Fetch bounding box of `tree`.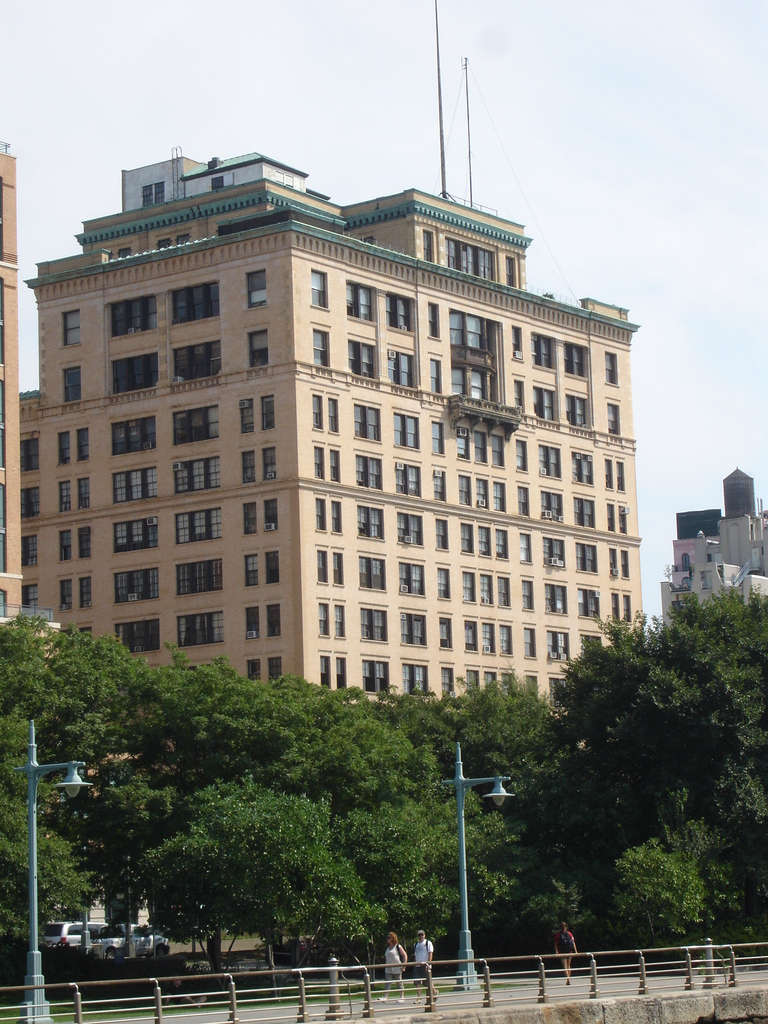
Bbox: box=[68, 633, 168, 890].
